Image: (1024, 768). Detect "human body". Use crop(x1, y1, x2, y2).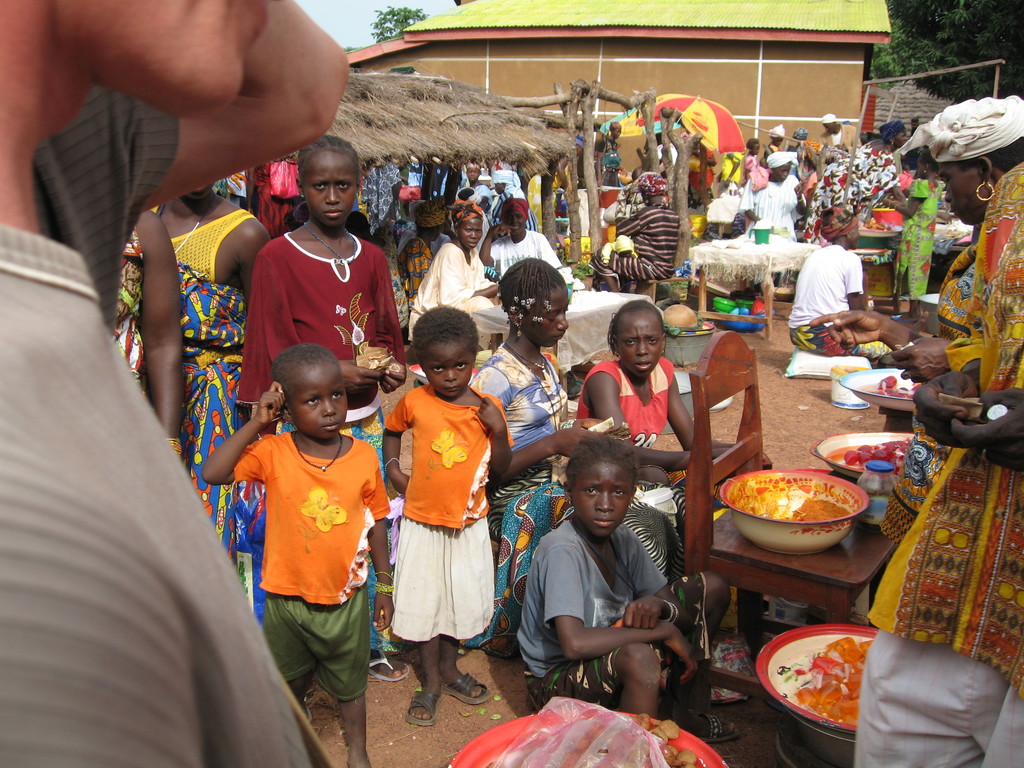
crop(883, 175, 946, 321).
